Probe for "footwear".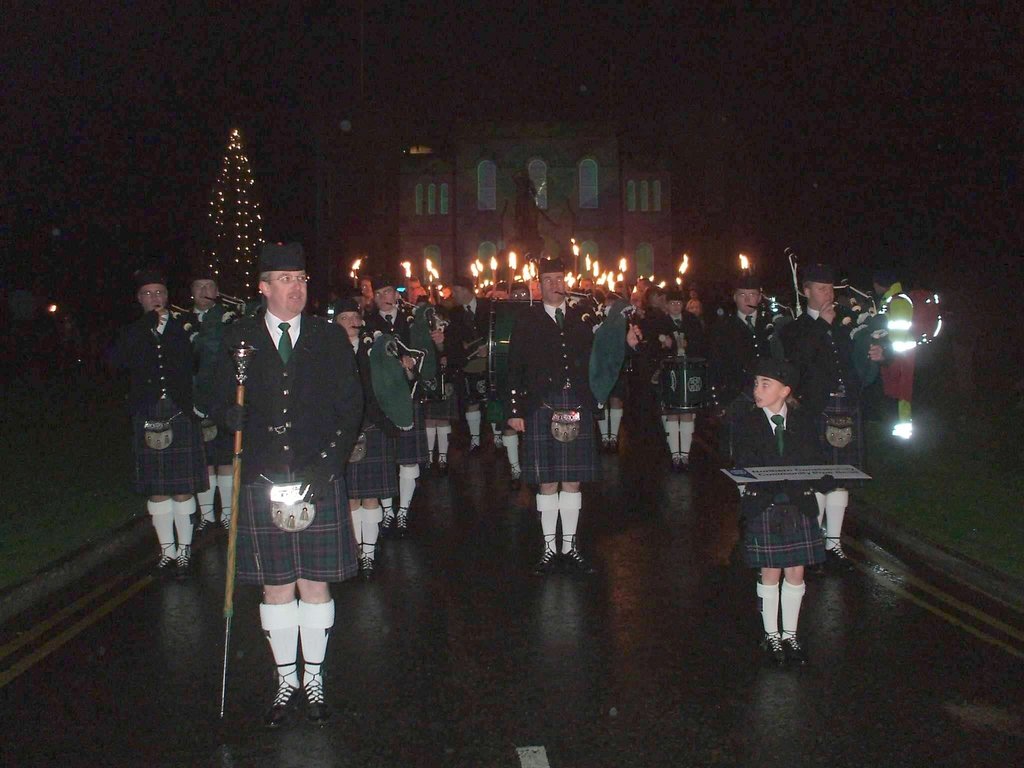
Probe result: <bbox>154, 538, 177, 580</bbox>.
